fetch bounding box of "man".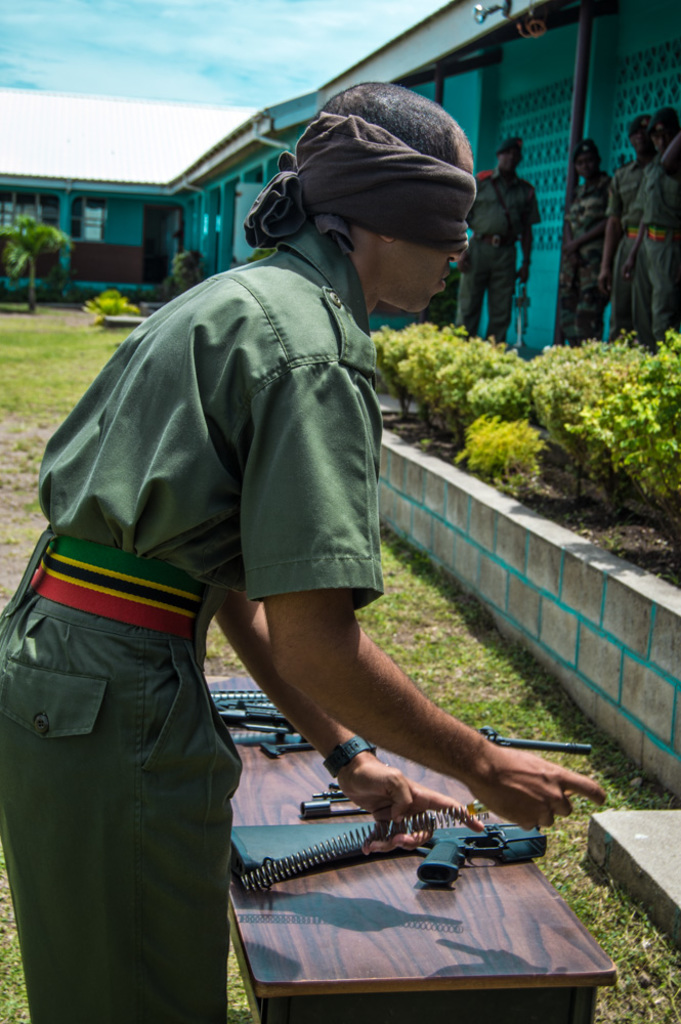
Bbox: (461, 138, 539, 344).
